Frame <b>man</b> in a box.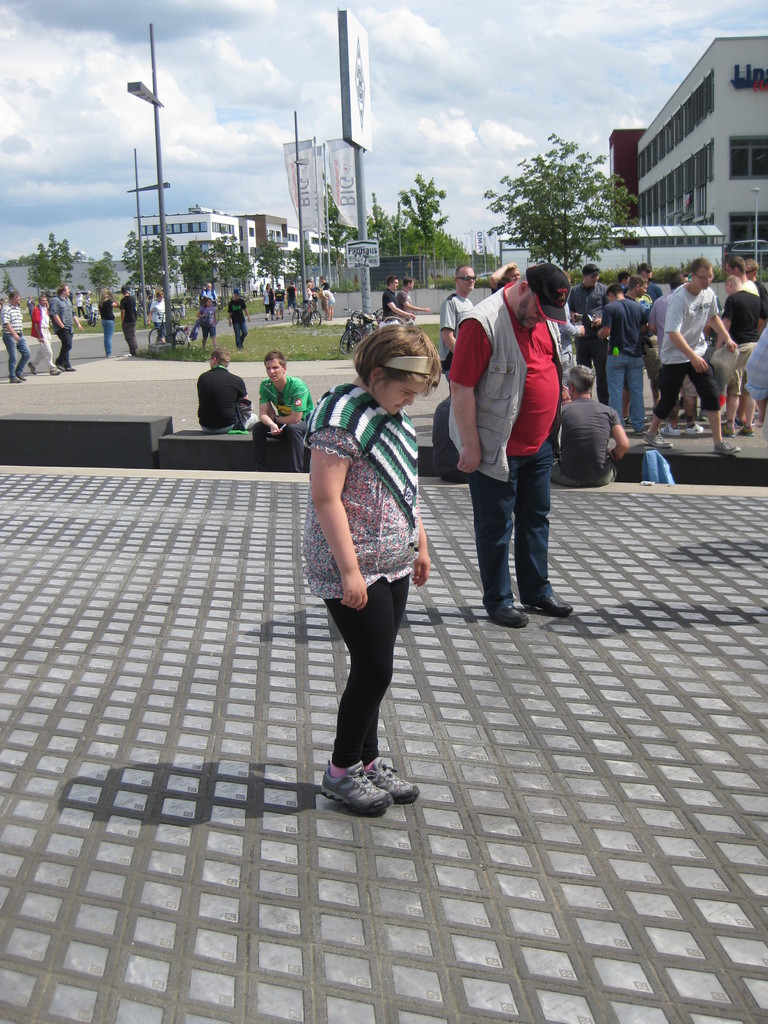
detection(399, 285, 427, 312).
